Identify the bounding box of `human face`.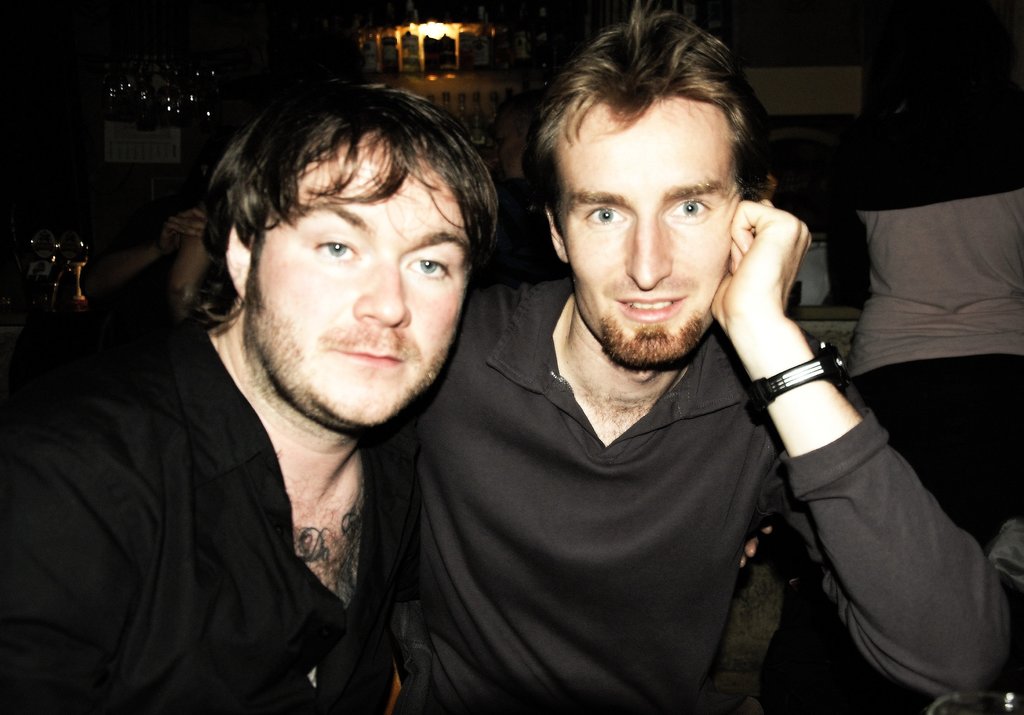
561,91,739,365.
